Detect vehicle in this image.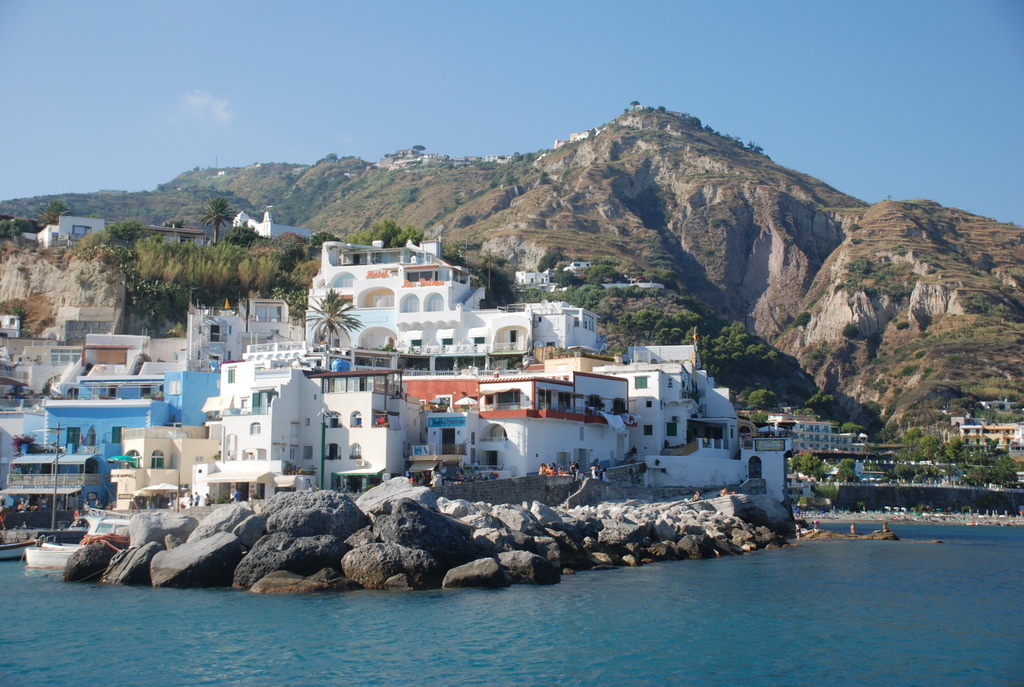
Detection: {"left": 20, "top": 546, "right": 72, "bottom": 569}.
